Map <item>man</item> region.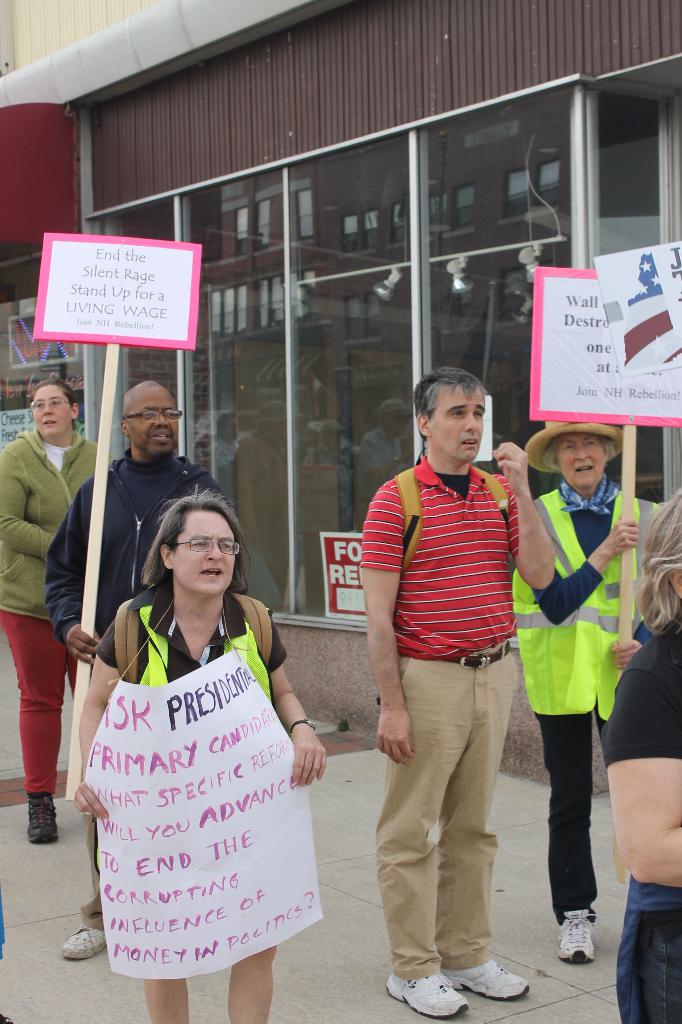
Mapped to 46, 375, 226, 961.
